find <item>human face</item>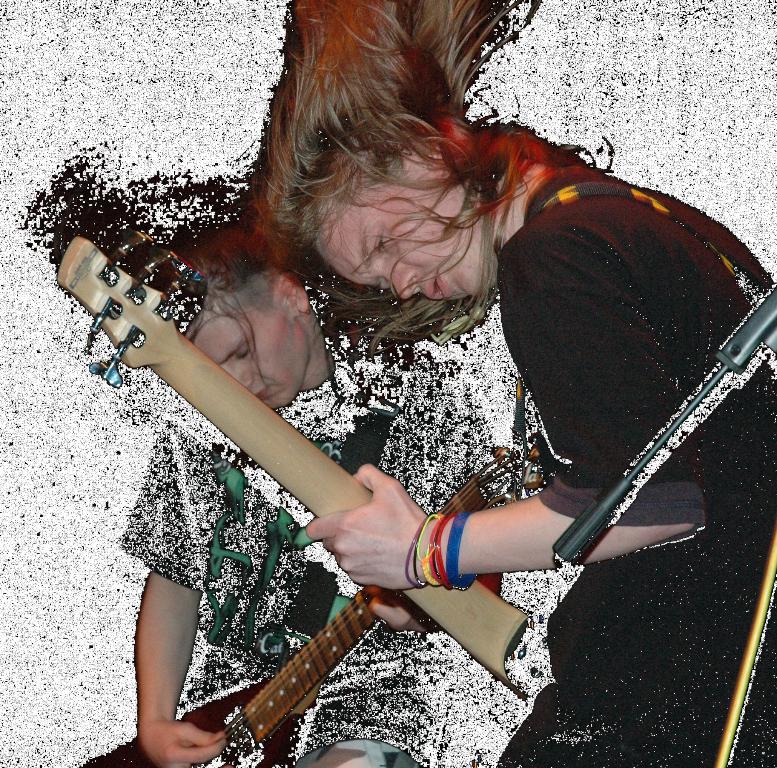
308/158/501/304
